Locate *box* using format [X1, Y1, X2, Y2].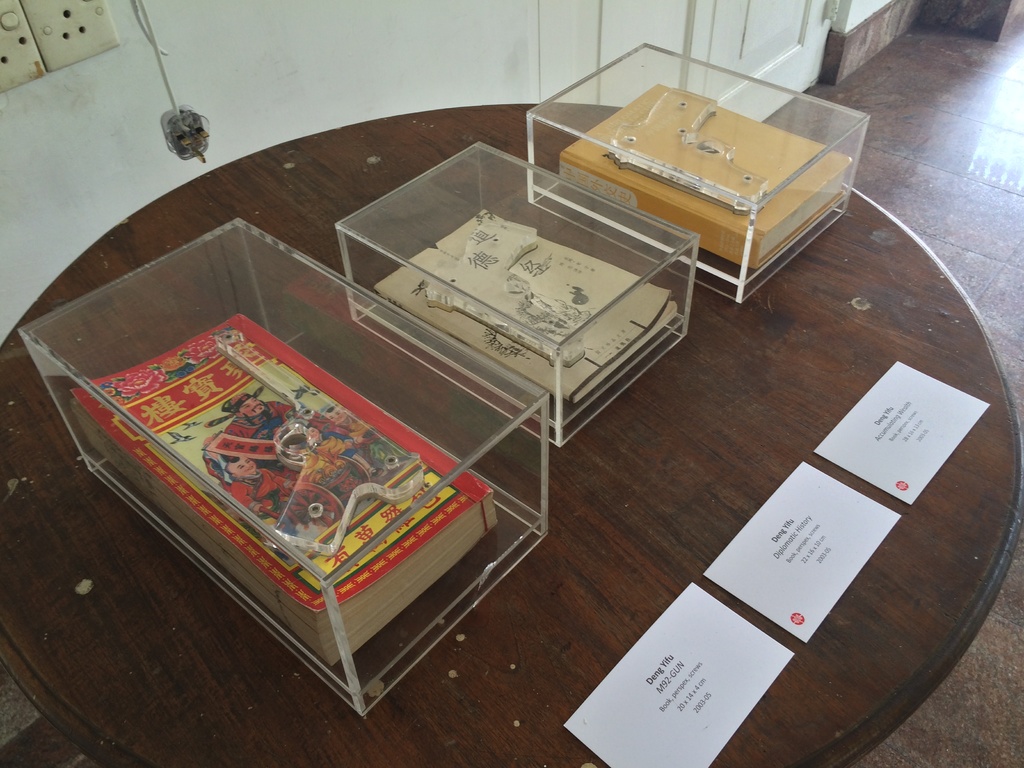
[324, 152, 700, 450].
